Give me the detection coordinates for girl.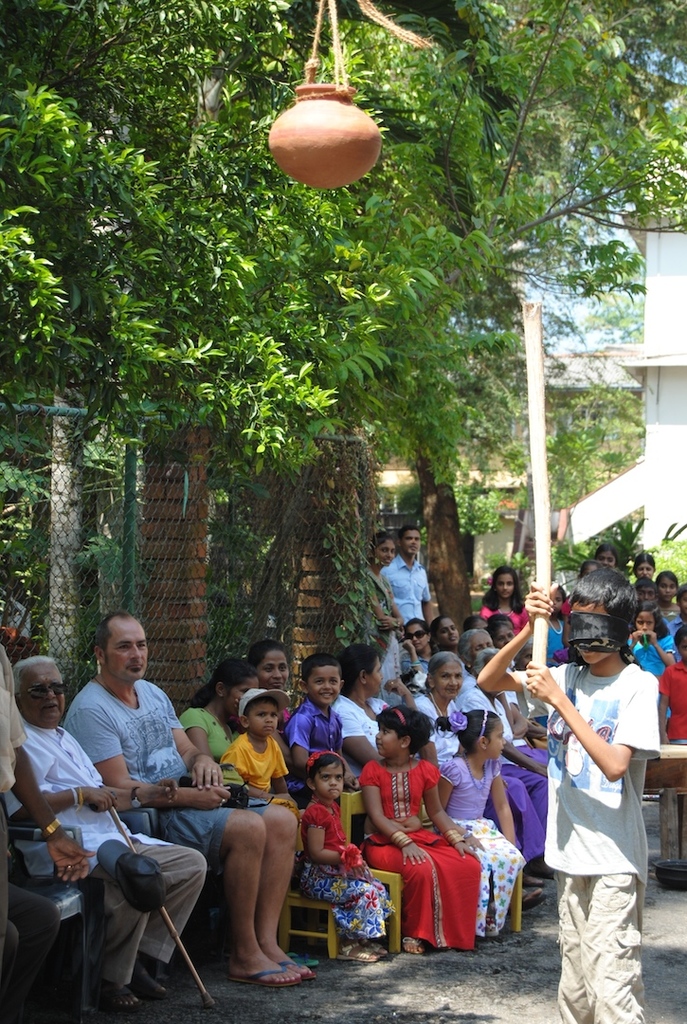
l=433, t=707, r=525, b=934.
